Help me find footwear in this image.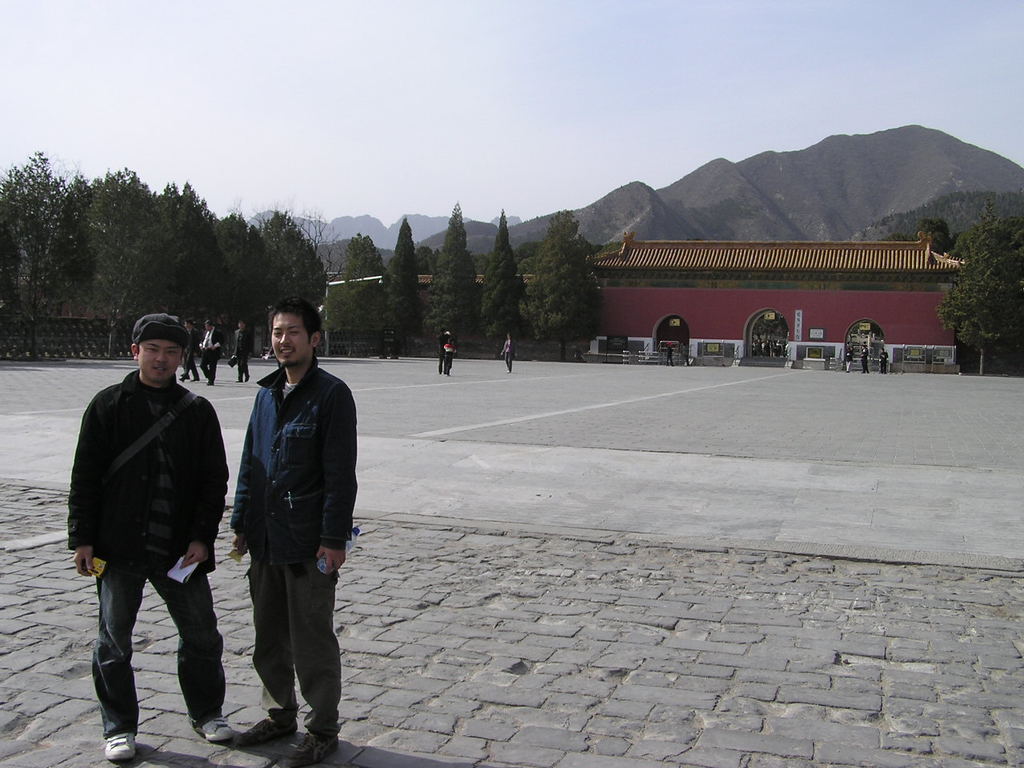
Found it: BBox(293, 716, 342, 766).
